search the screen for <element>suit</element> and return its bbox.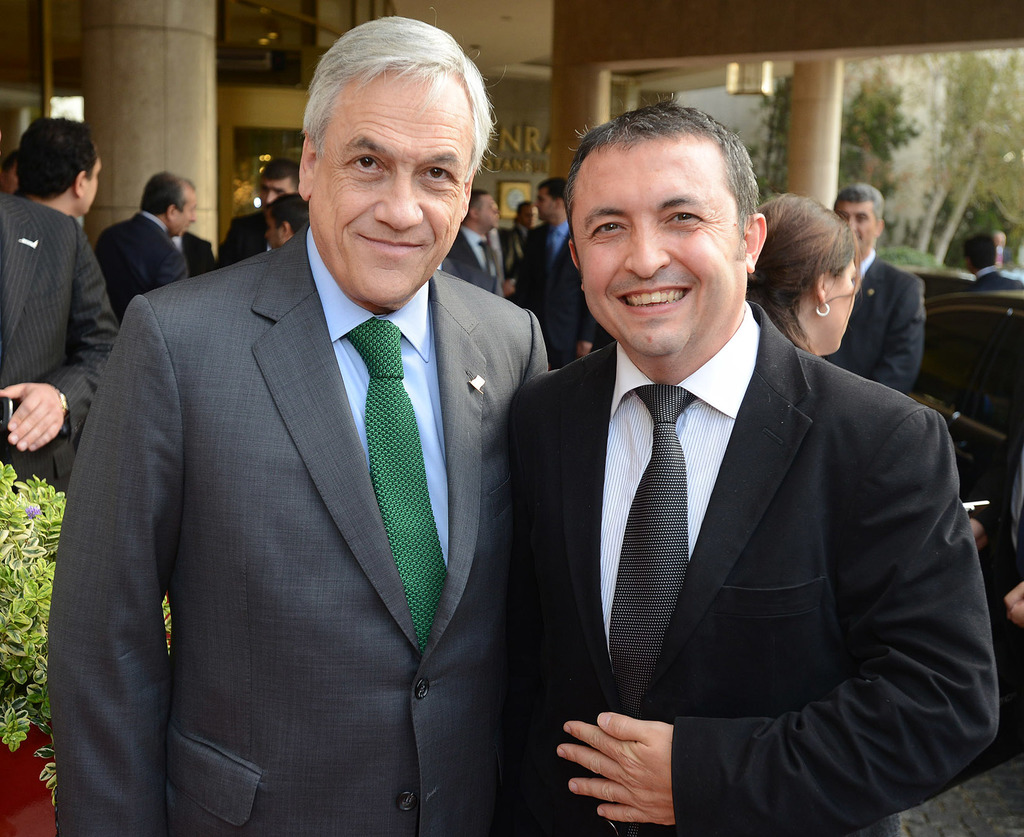
Found: <box>456,225,503,300</box>.
